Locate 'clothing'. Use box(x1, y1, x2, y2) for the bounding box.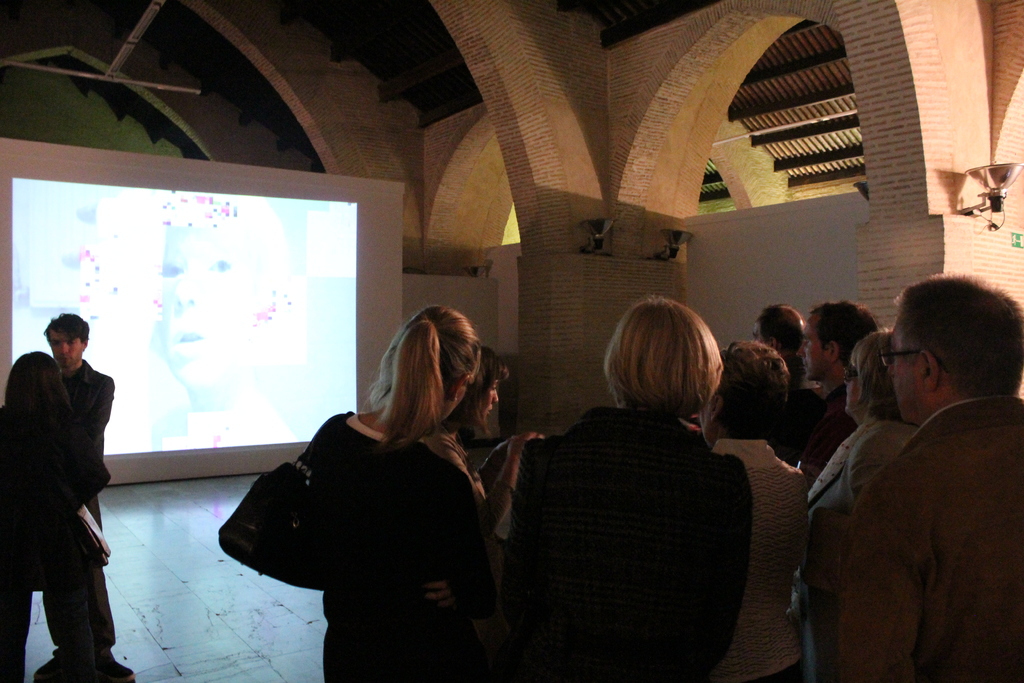
box(709, 443, 814, 682).
